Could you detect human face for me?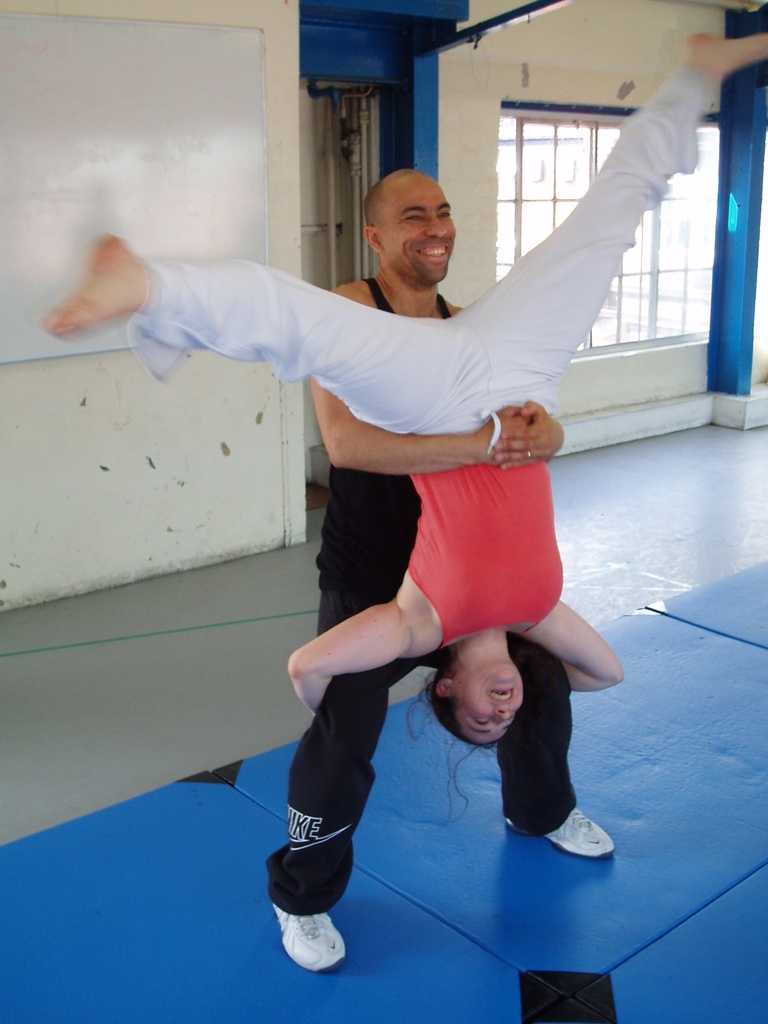
Detection result: x1=380 y1=171 x2=455 y2=283.
